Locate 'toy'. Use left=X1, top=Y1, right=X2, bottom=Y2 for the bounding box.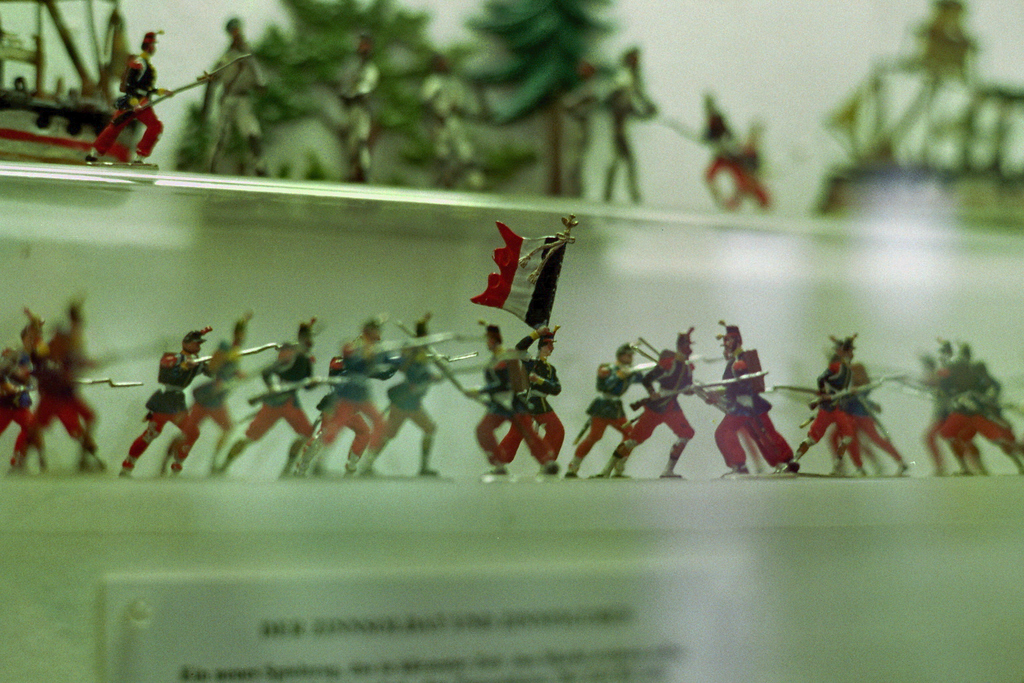
left=697, top=317, right=803, bottom=482.
